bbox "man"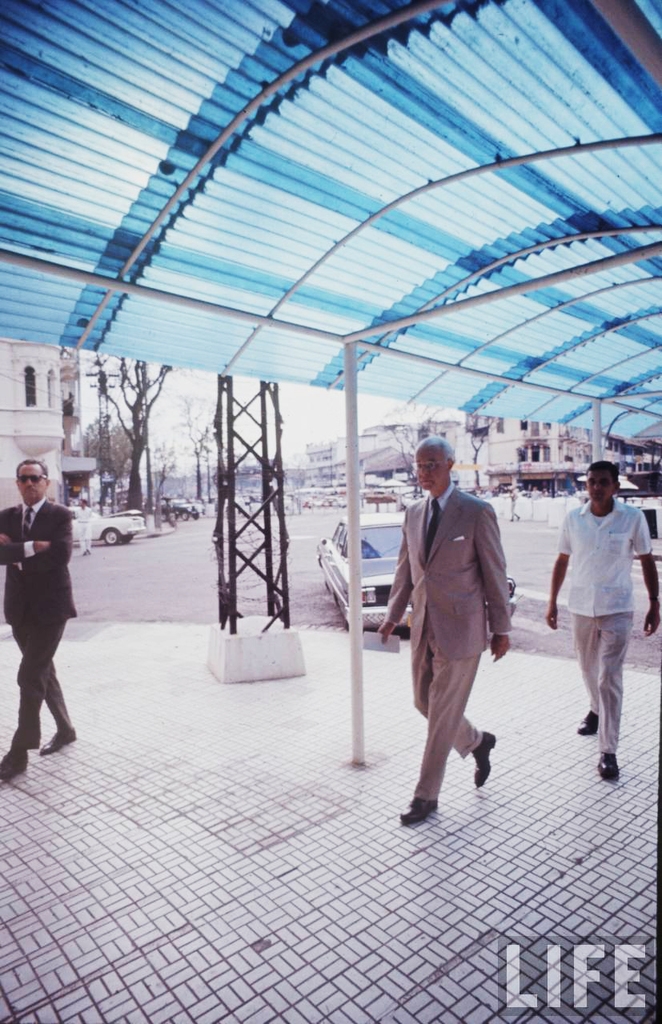
rect(374, 410, 529, 826)
